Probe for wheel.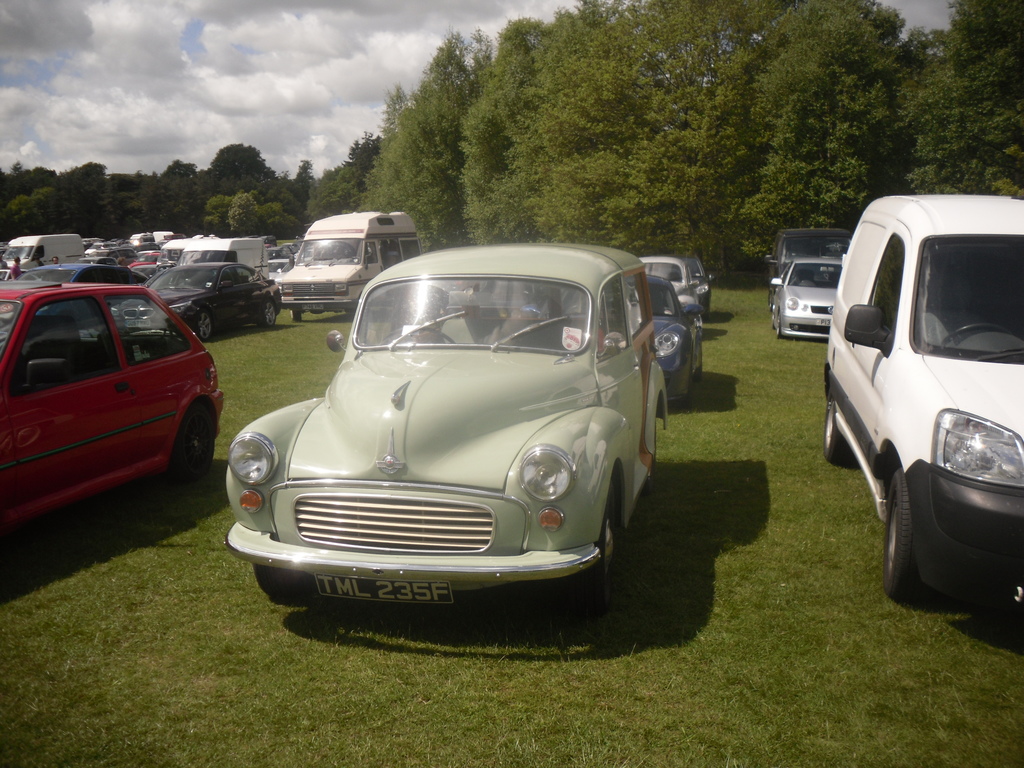
Probe result: [left=289, top=308, right=307, bottom=325].
